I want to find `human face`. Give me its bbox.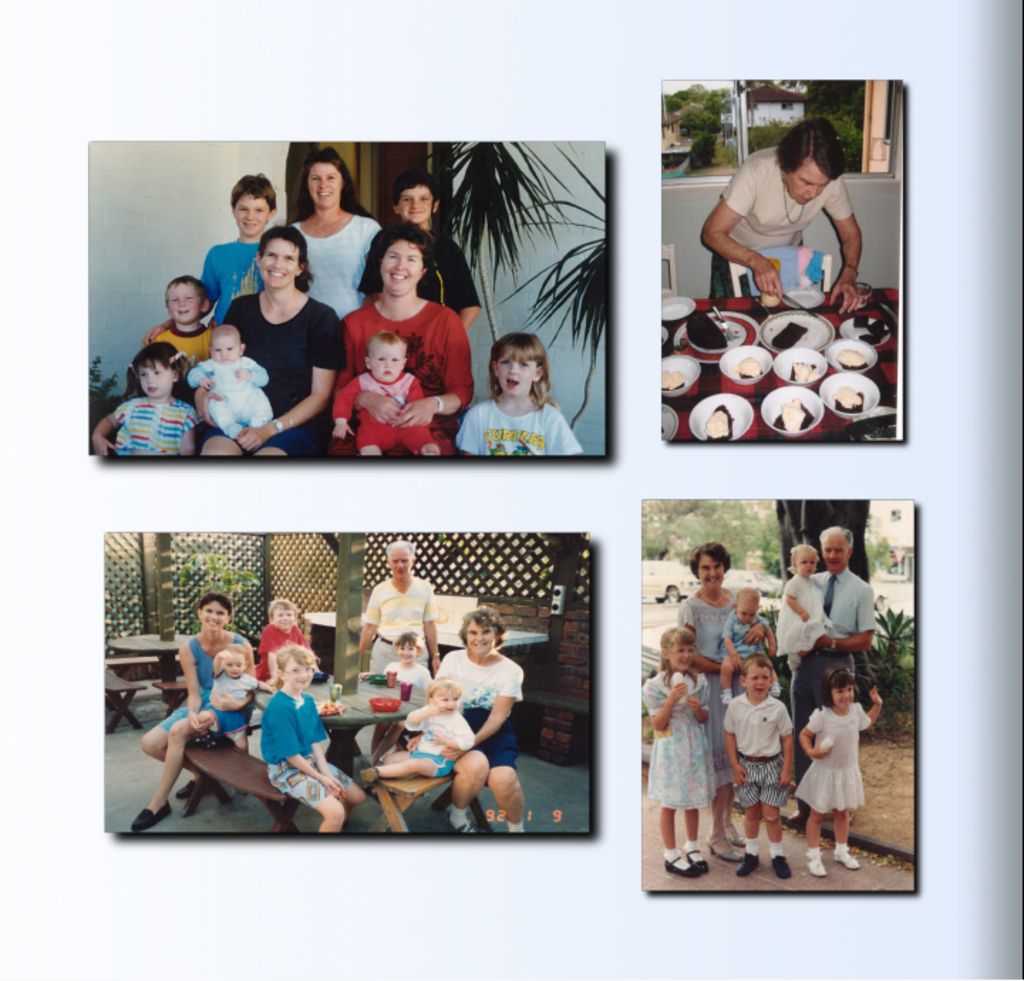
crop(259, 236, 297, 284).
